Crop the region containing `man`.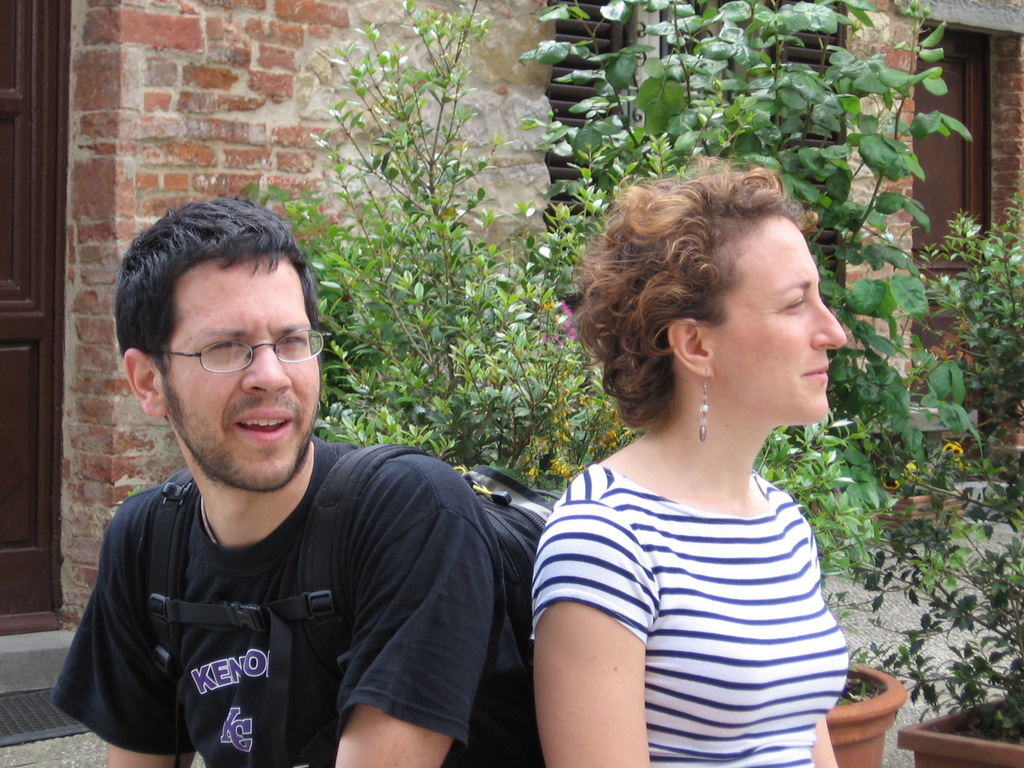
Crop region: region(465, 138, 900, 767).
